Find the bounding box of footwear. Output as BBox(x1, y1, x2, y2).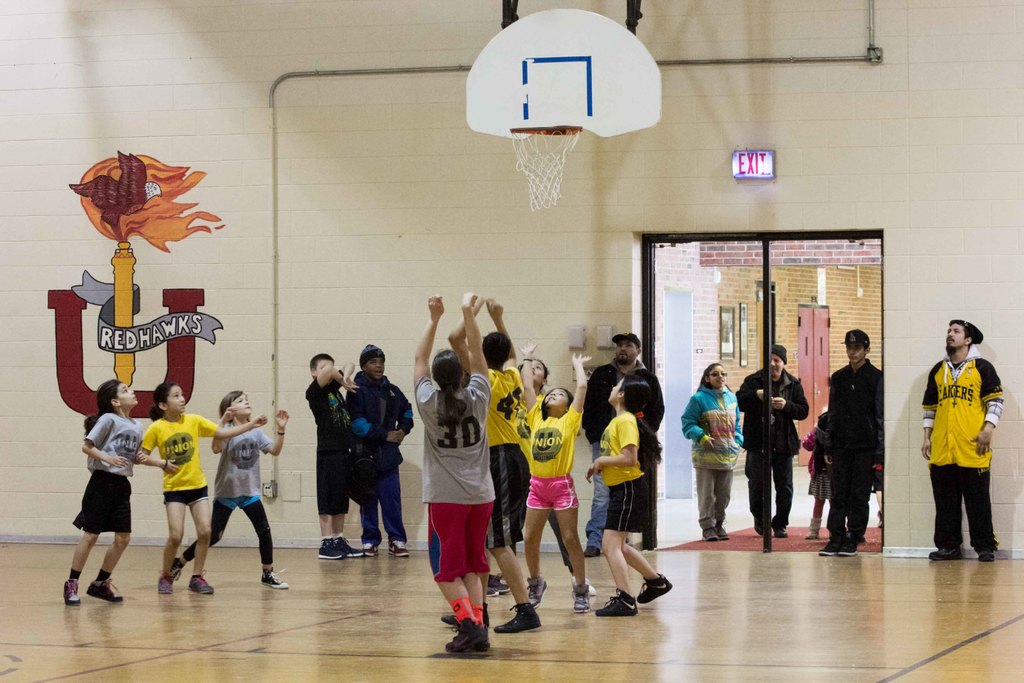
BBox(826, 541, 841, 559).
